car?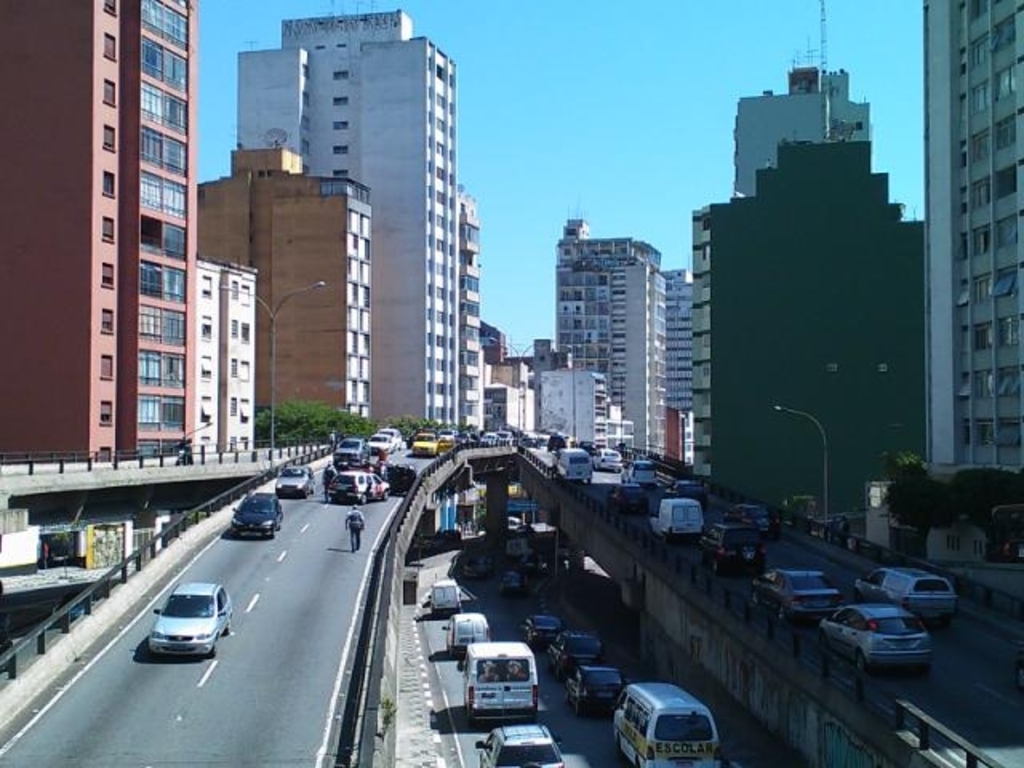
{"x1": 517, "y1": 552, "x2": 544, "y2": 574}
